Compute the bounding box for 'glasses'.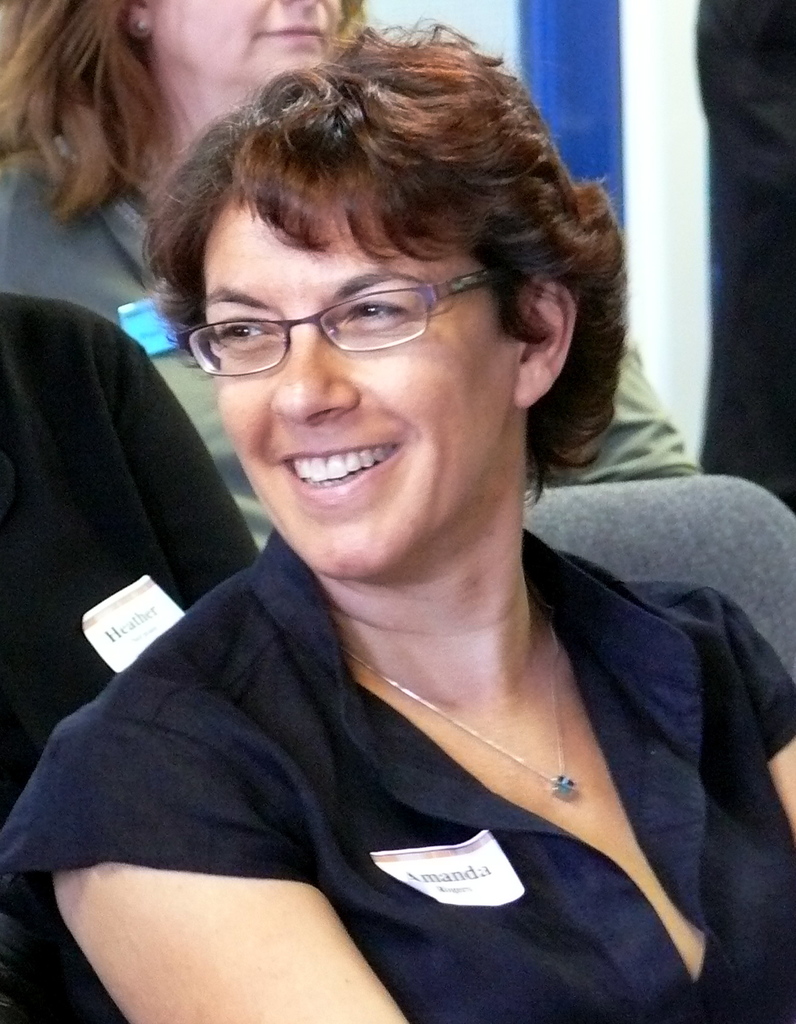
bbox=(168, 263, 522, 360).
